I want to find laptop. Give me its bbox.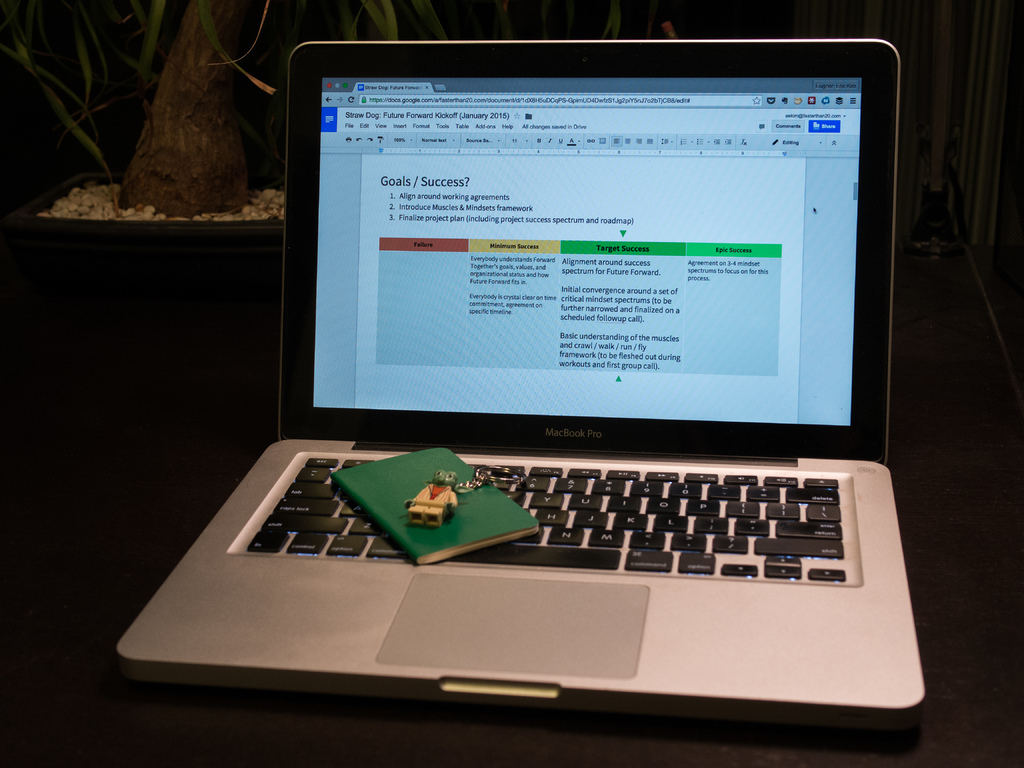
locate(176, 42, 941, 733).
